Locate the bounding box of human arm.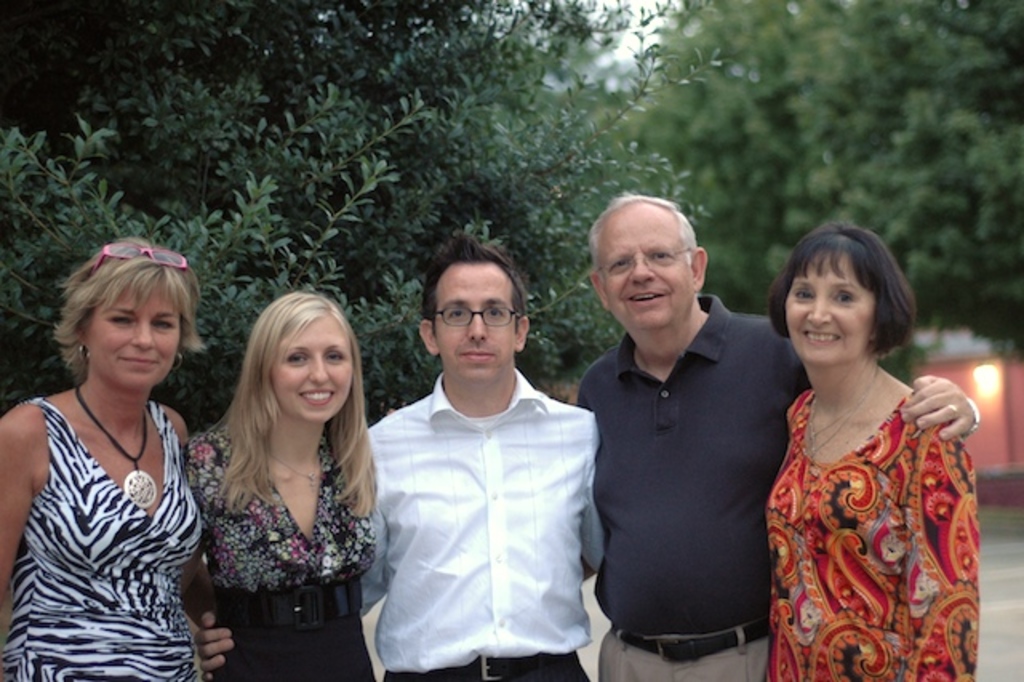
Bounding box: crop(189, 429, 384, 680).
